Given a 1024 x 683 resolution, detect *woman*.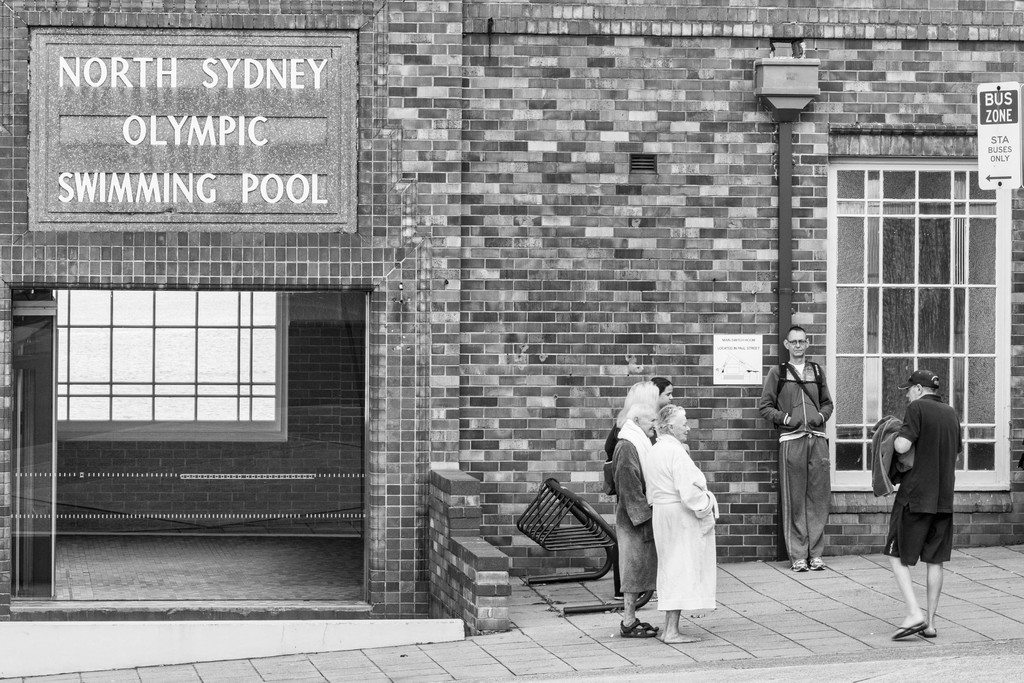
crop(641, 400, 719, 645).
